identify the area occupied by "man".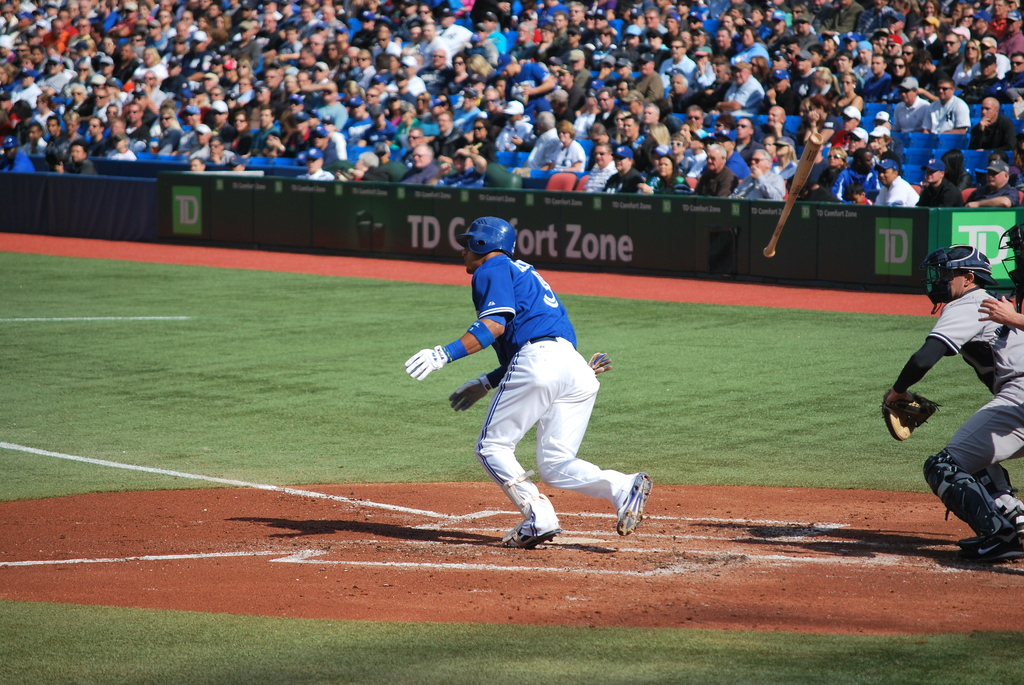
Area: 794 16 819 43.
